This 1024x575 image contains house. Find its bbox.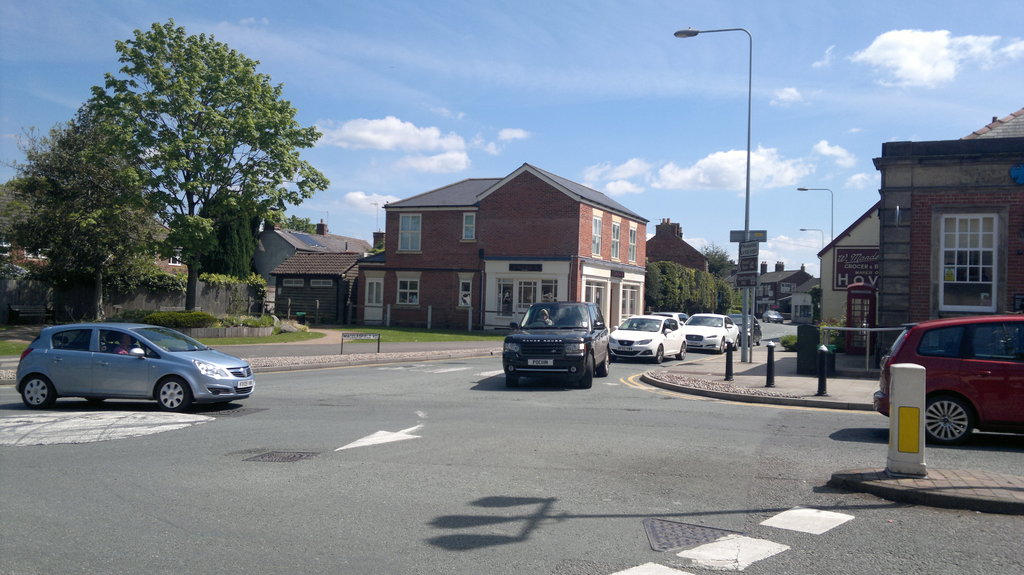
x1=250 y1=218 x2=368 y2=319.
